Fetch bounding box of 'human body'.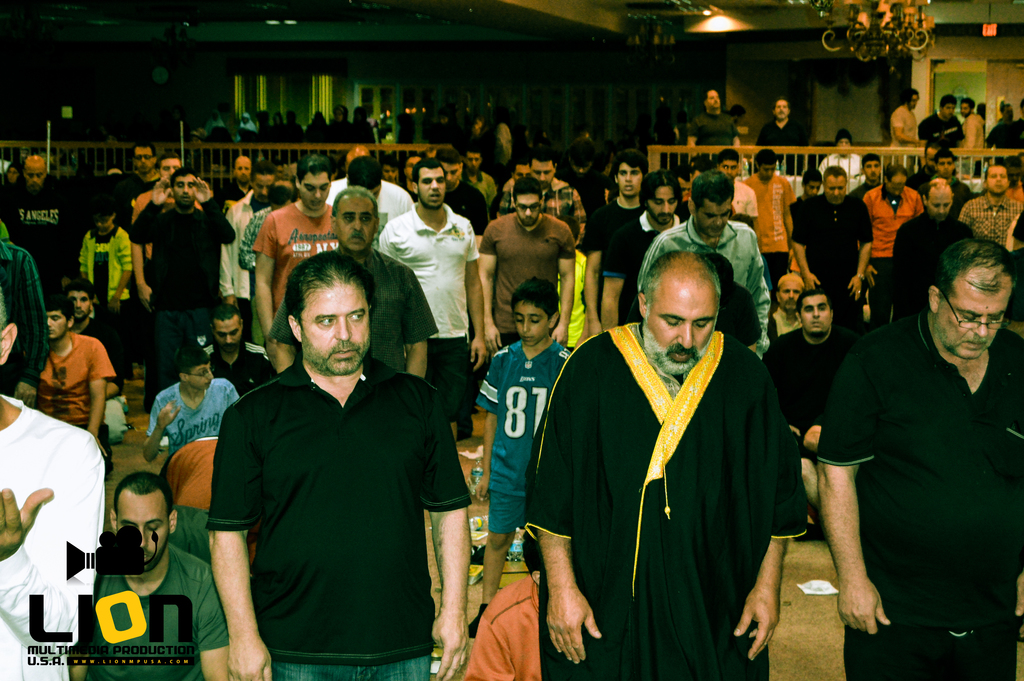
Bbox: region(963, 99, 987, 149).
